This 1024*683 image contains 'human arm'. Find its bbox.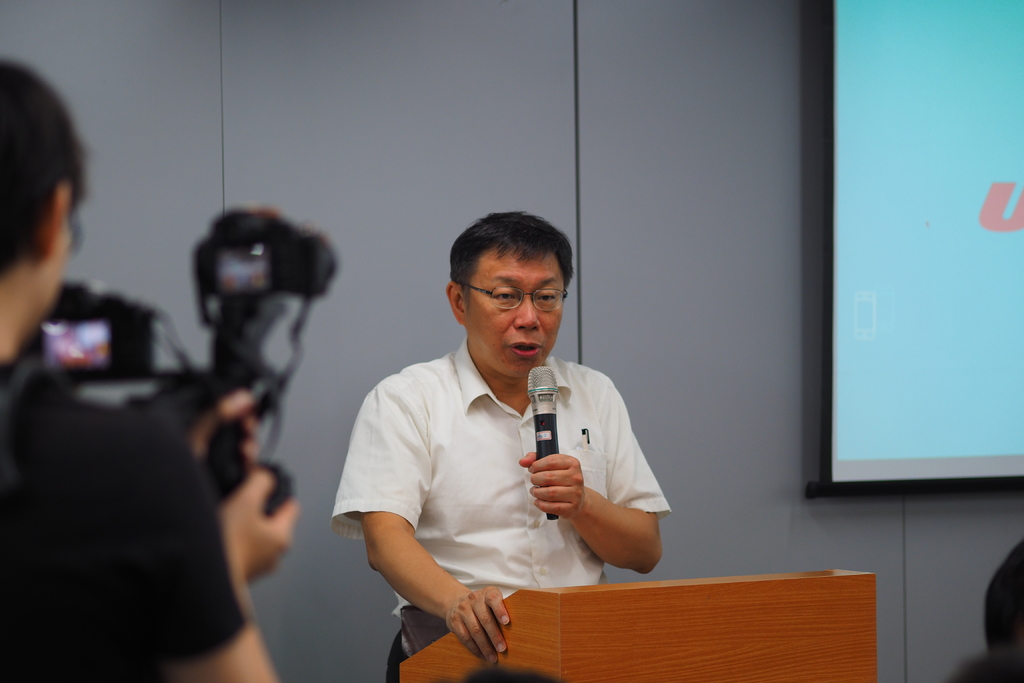
[520, 372, 672, 578].
